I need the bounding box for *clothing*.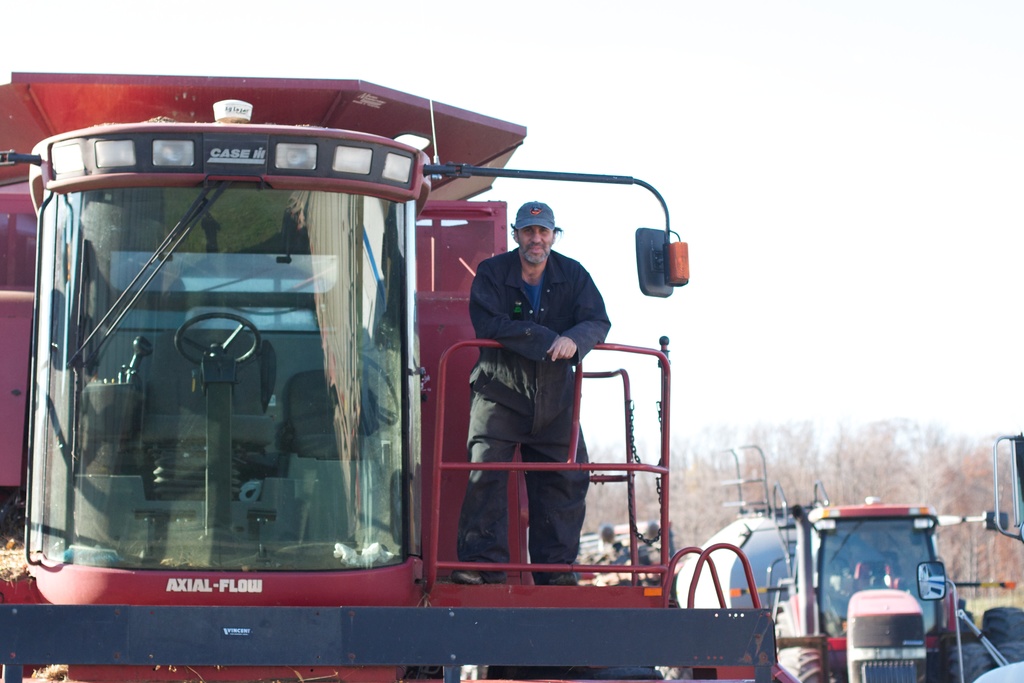
Here it is: crop(455, 252, 613, 572).
